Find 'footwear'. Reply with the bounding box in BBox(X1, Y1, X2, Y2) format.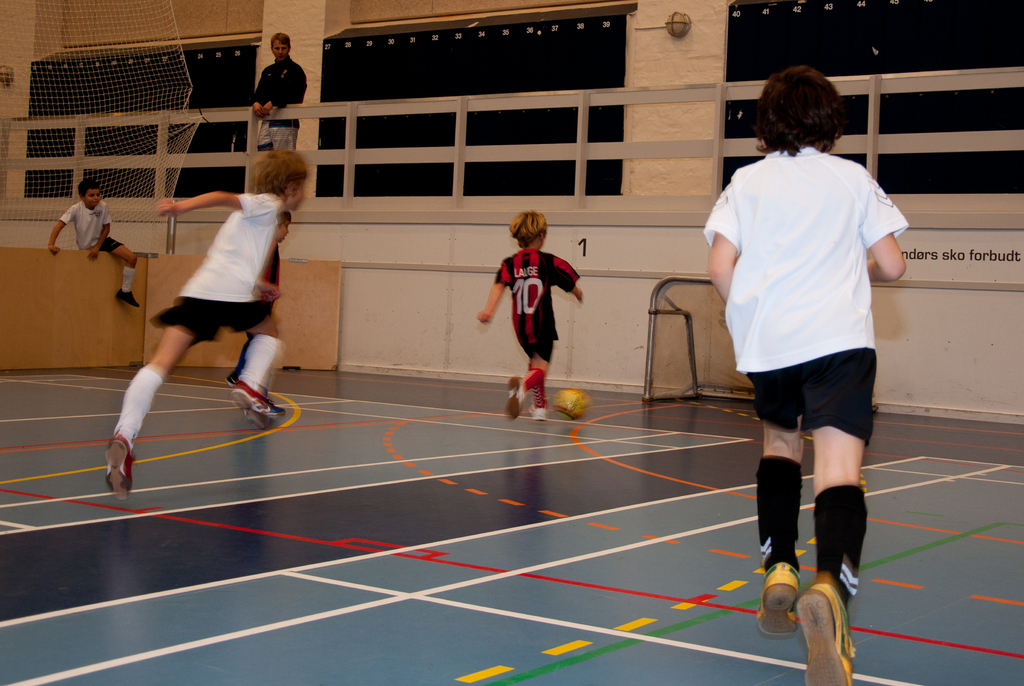
BBox(100, 436, 130, 507).
